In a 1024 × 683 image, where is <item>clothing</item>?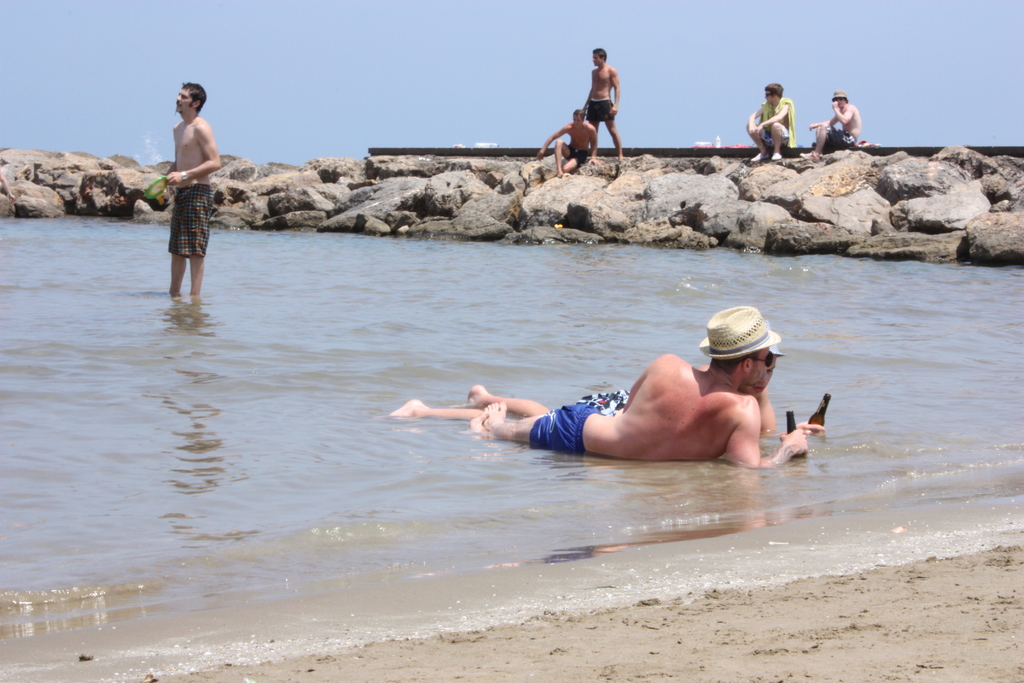
BBox(585, 97, 611, 122).
